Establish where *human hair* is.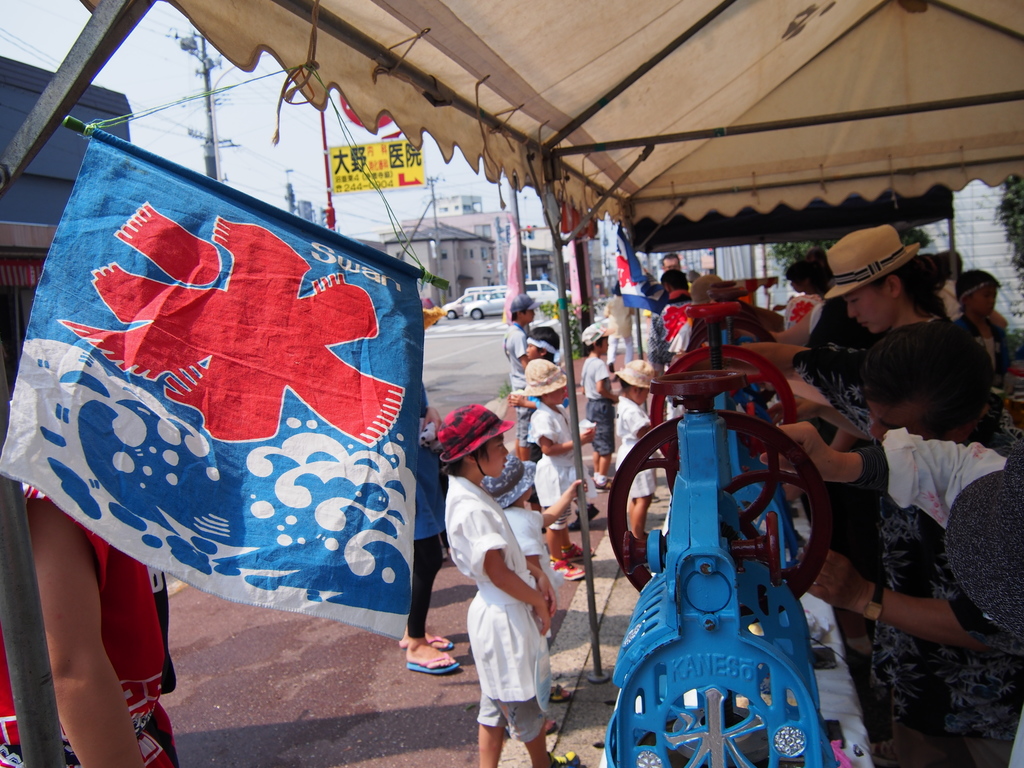
Established at 525:326:561:357.
